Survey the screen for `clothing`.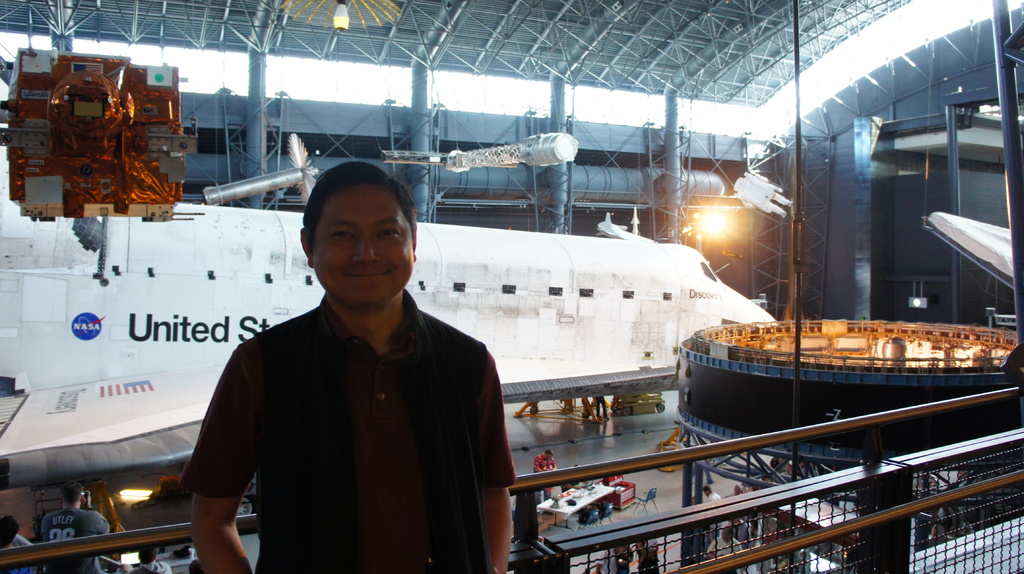
Survey found: select_region(38, 502, 117, 573).
